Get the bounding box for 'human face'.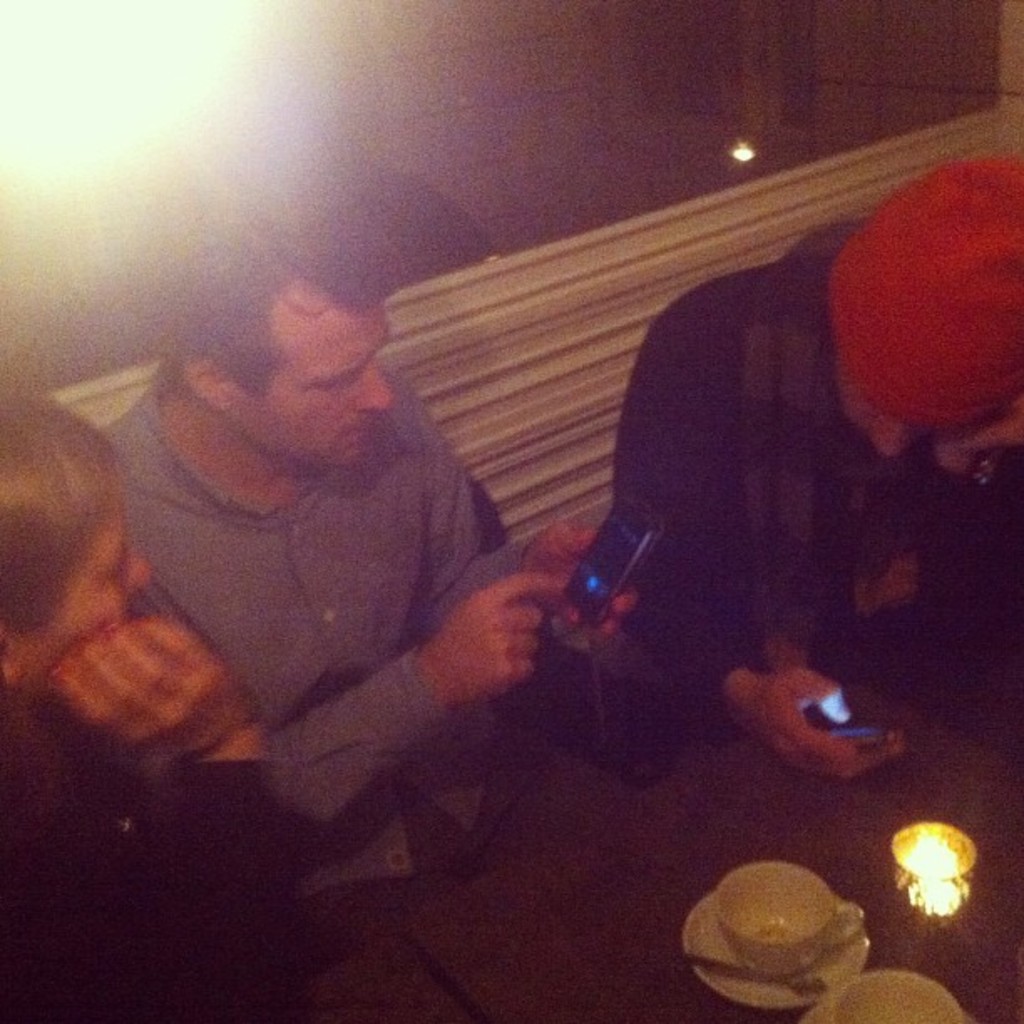
(left=22, top=505, right=151, bottom=698).
